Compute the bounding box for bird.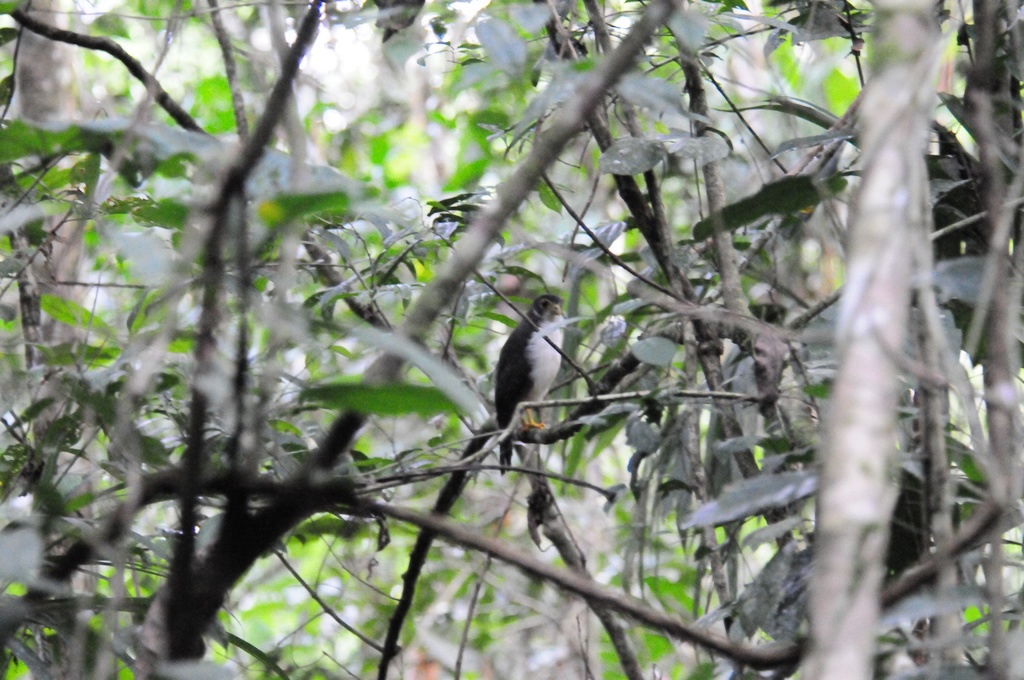
BBox(467, 290, 579, 476).
